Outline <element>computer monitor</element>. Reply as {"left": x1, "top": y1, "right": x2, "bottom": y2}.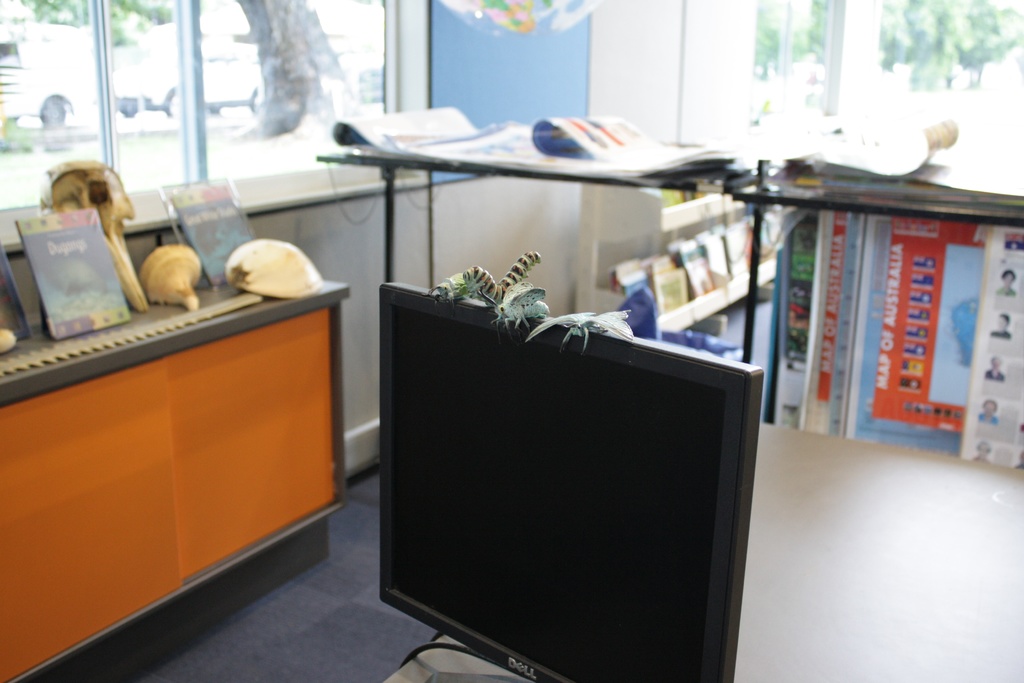
{"left": 382, "top": 280, "right": 735, "bottom": 682}.
